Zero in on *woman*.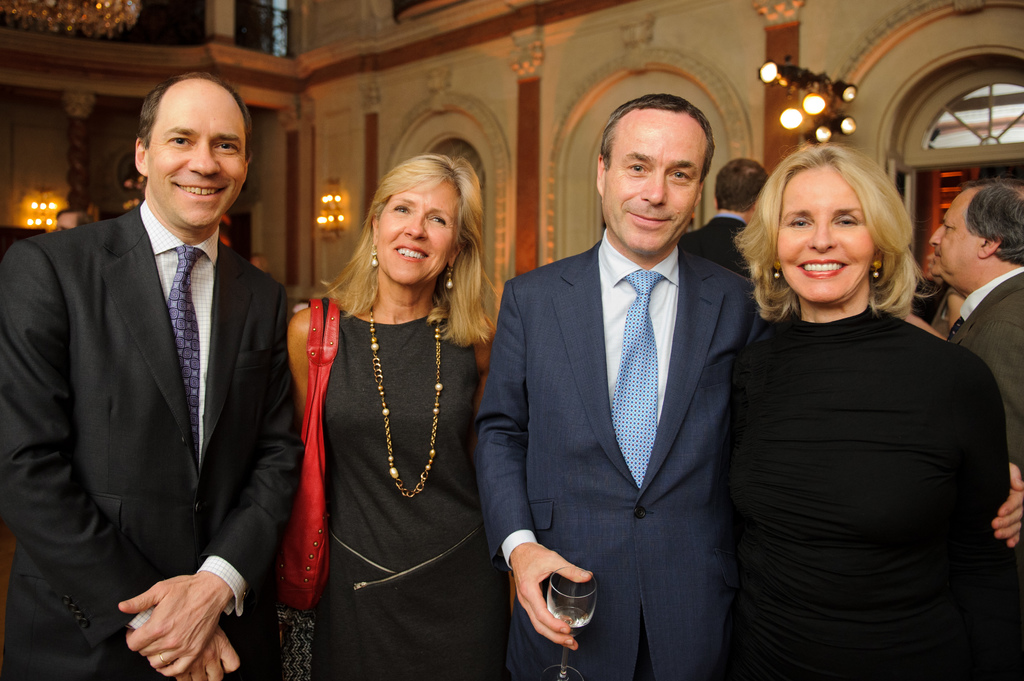
Zeroed in: 706:141:1023:680.
